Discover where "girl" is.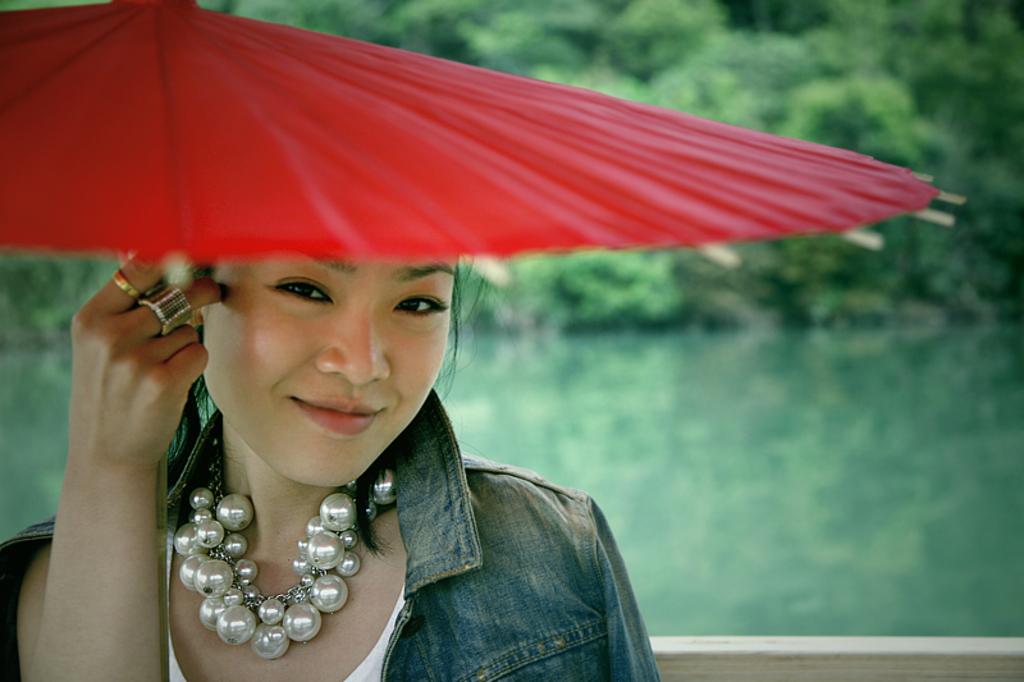
Discovered at <region>0, 250, 662, 681</region>.
